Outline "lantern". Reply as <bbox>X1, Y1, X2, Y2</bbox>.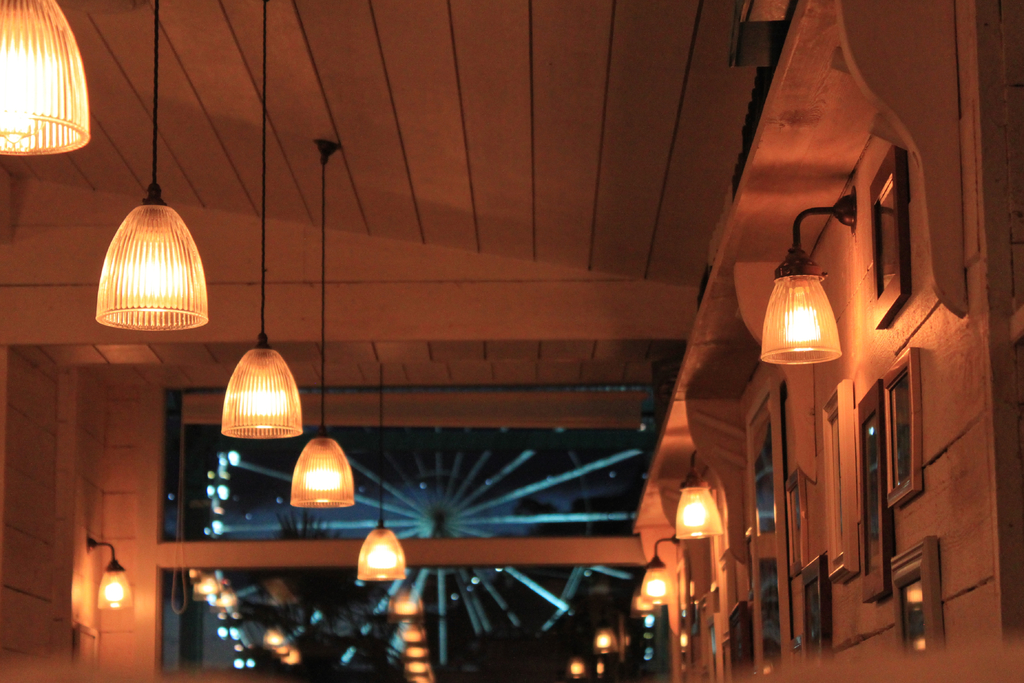
<bbox>355, 532, 406, 583</bbox>.
